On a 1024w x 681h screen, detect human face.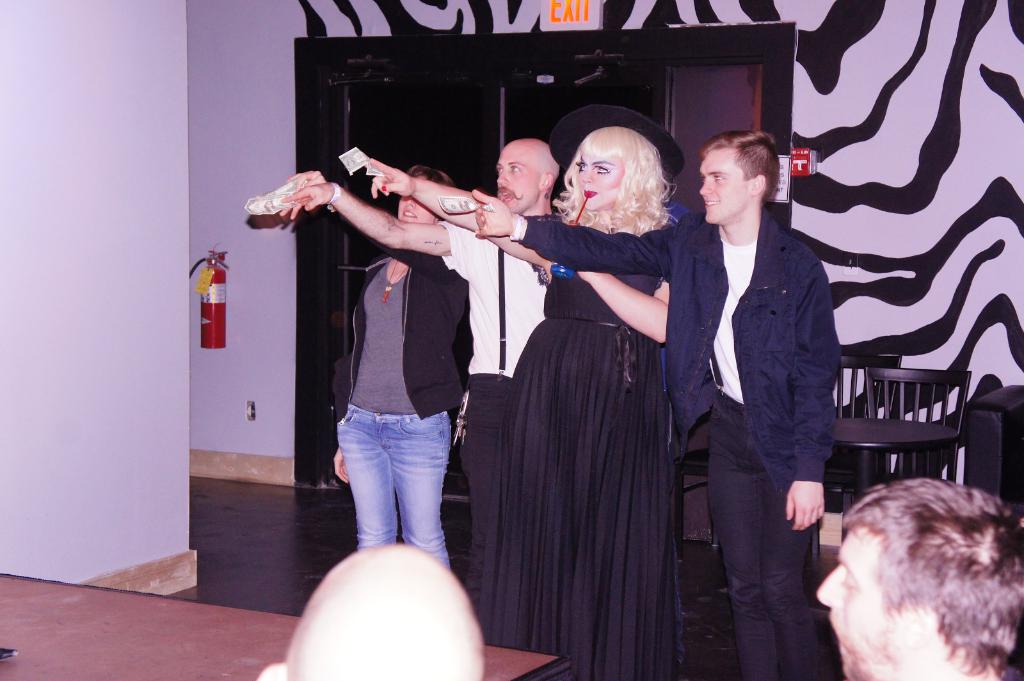
select_region(700, 148, 749, 222).
